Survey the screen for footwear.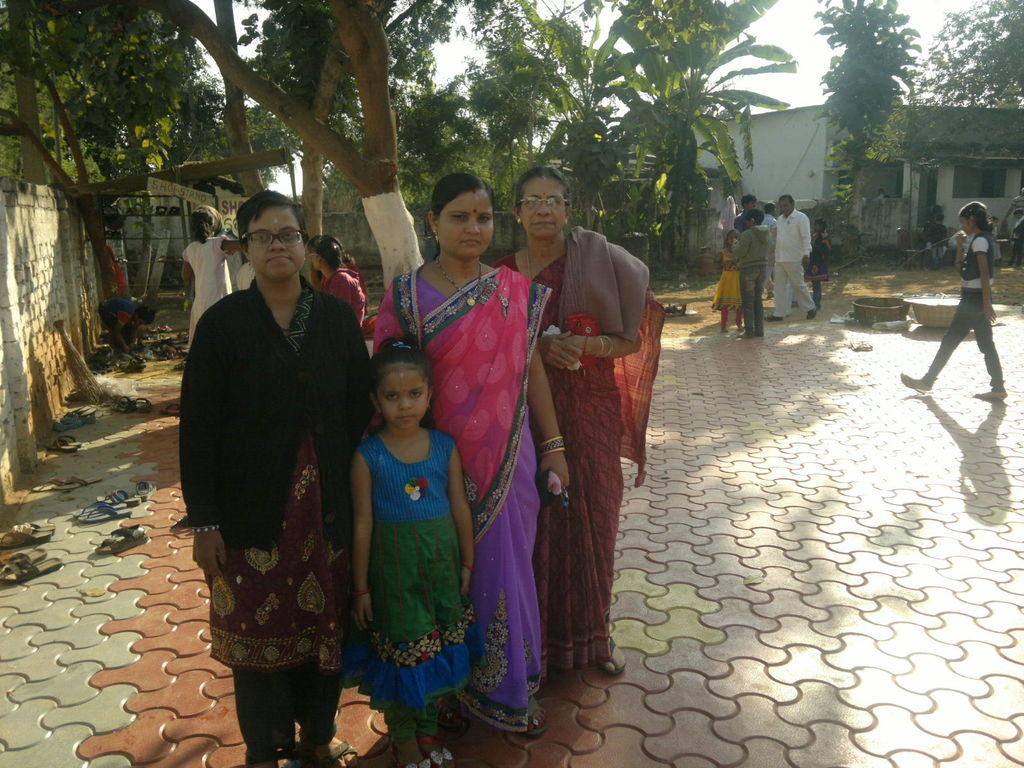
Survey found: box=[975, 388, 1005, 403].
